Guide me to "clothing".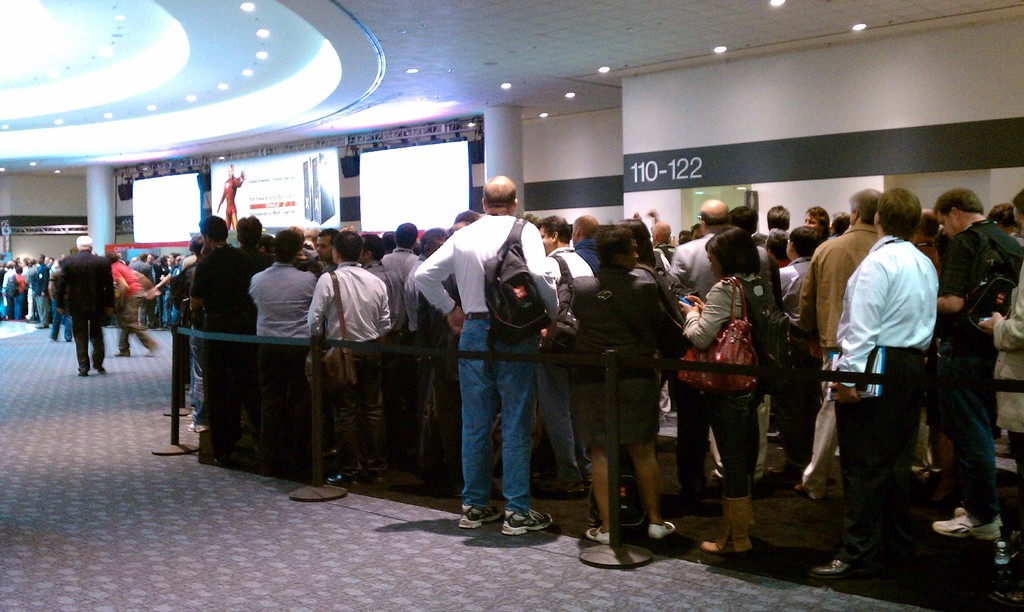
Guidance: <bbox>816, 230, 871, 327</bbox>.
